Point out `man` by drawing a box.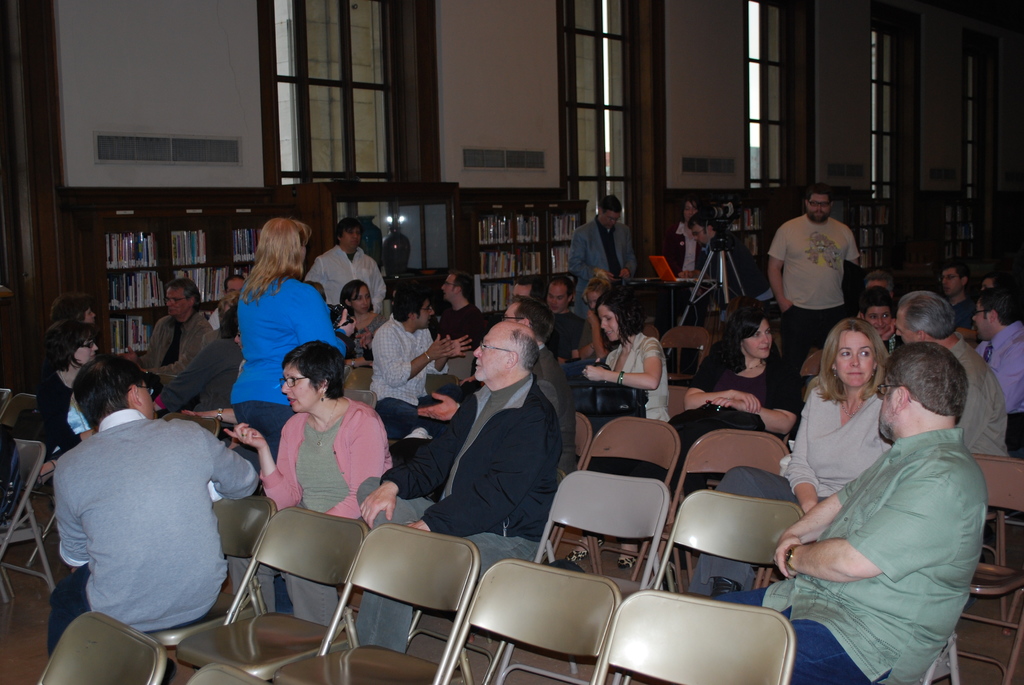
rect(211, 276, 250, 327).
